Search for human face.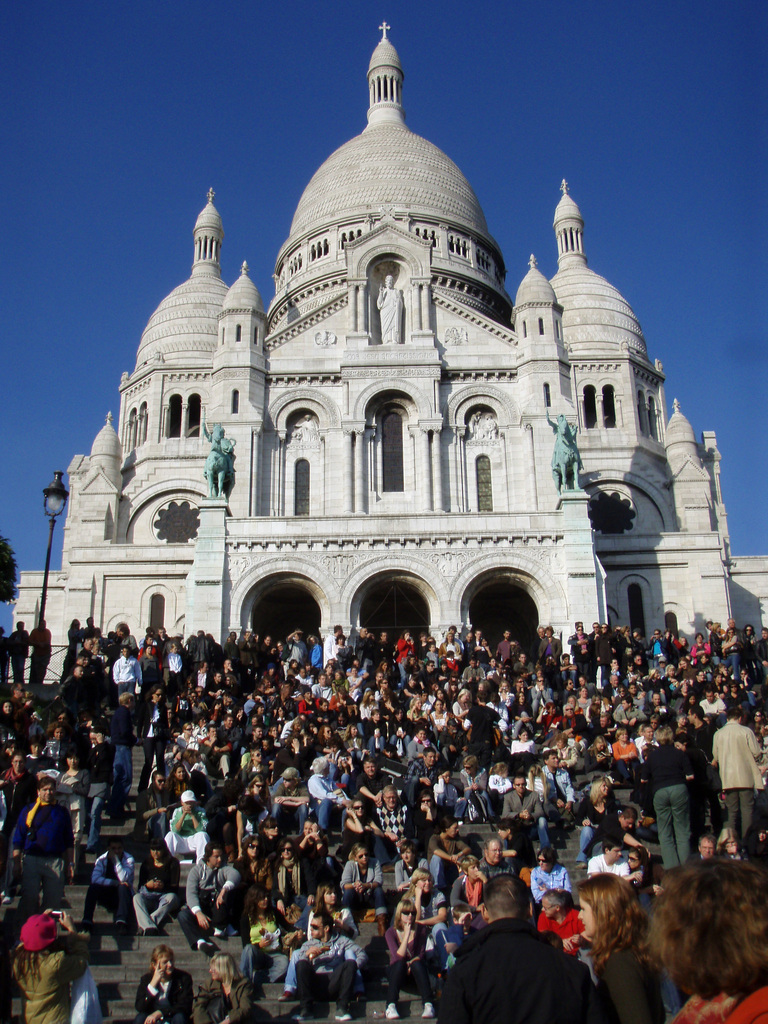
Found at Rect(363, 762, 375, 774).
